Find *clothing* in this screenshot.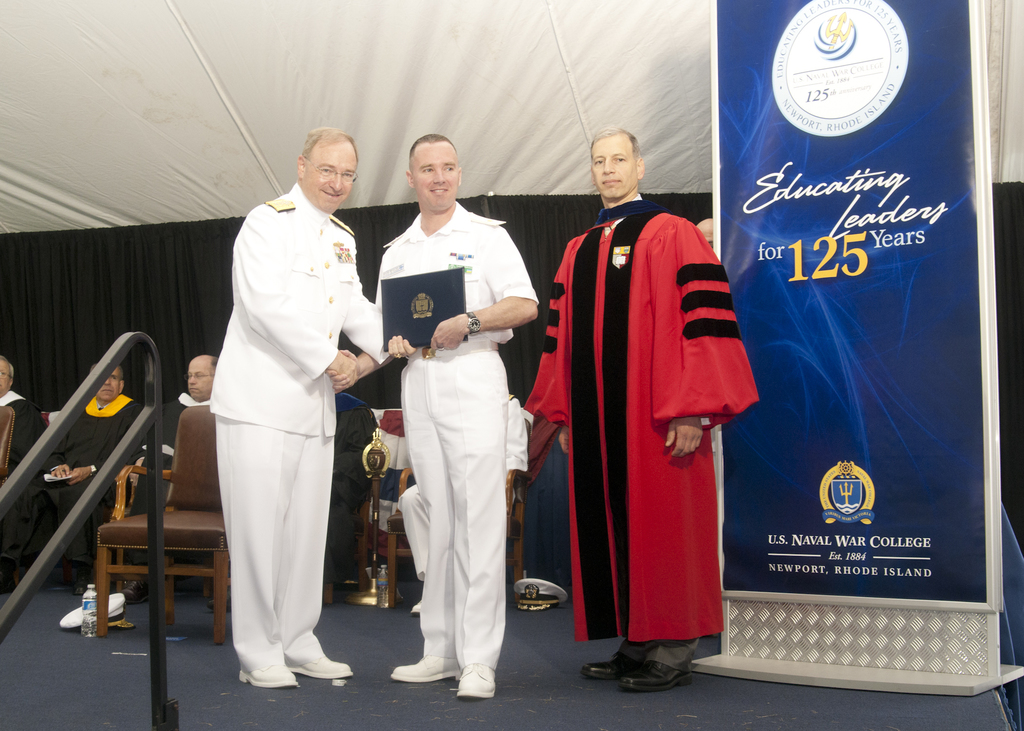
The bounding box for *clothing* is (x1=131, y1=385, x2=219, y2=518).
